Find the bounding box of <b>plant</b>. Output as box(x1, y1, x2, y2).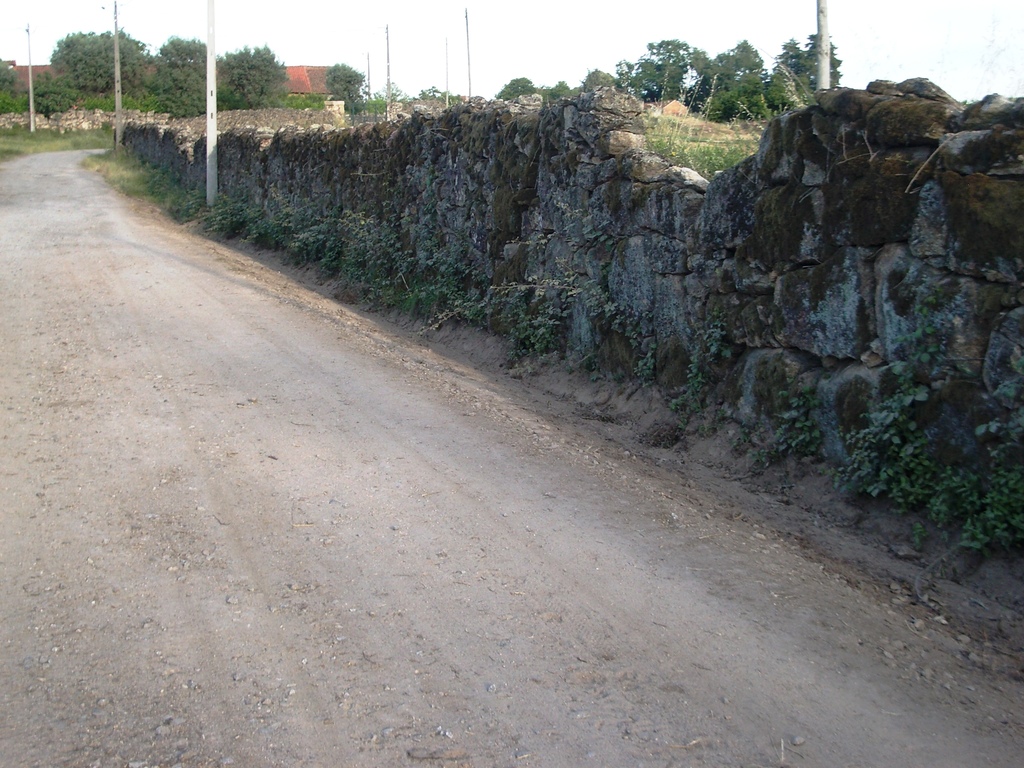
box(0, 76, 154, 200).
